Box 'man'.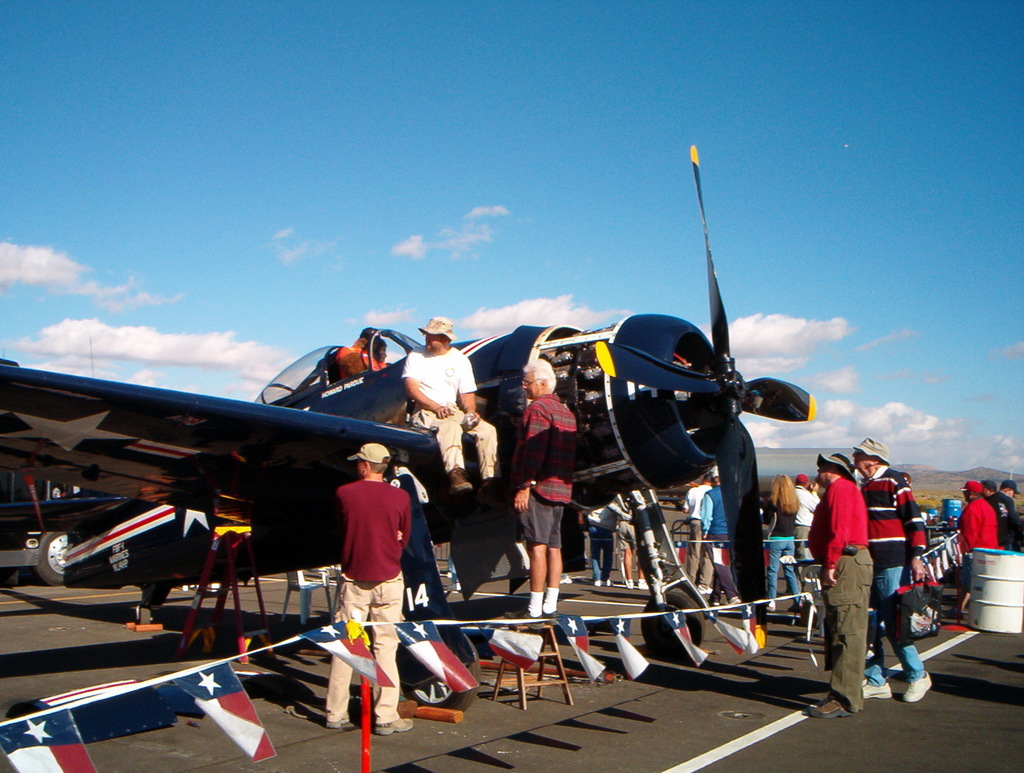
333 327 379 382.
